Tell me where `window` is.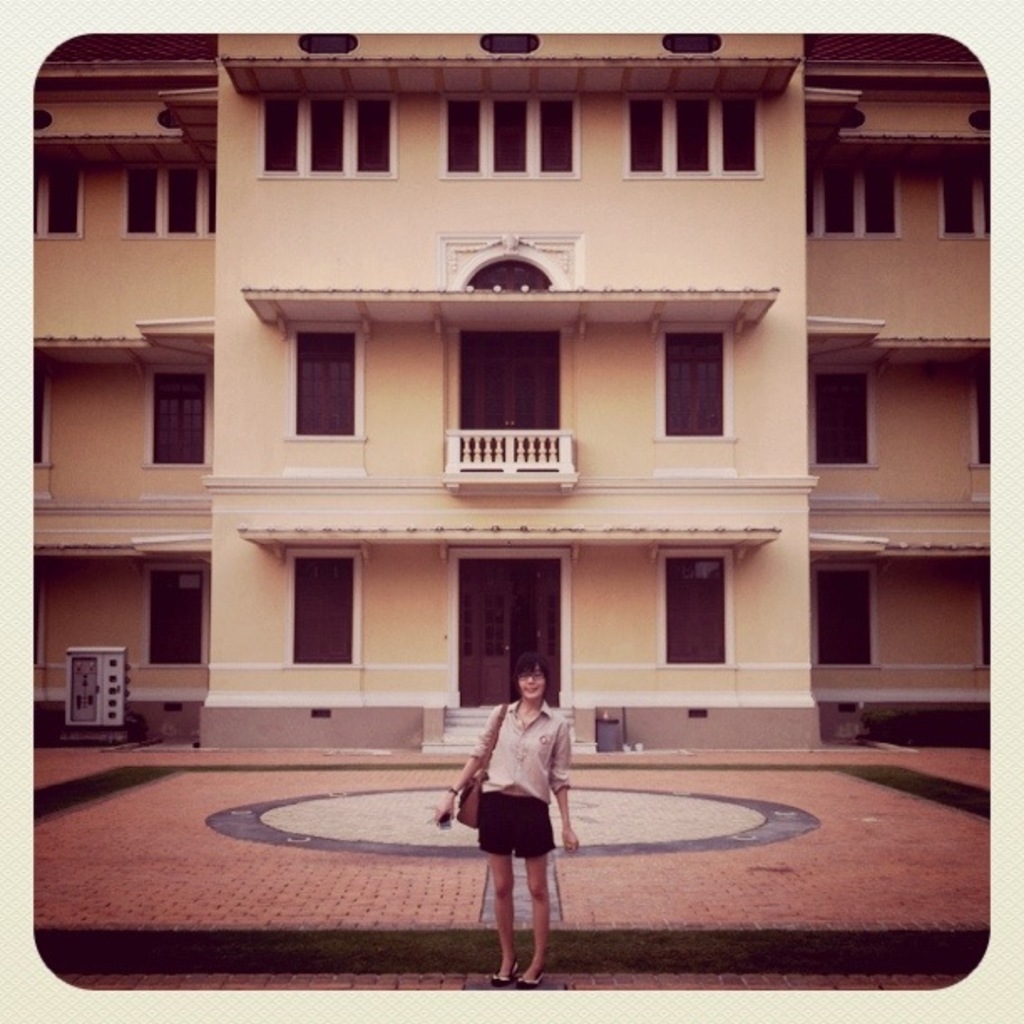
`window` is at (x1=798, y1=159, x2=895, y2=241).
